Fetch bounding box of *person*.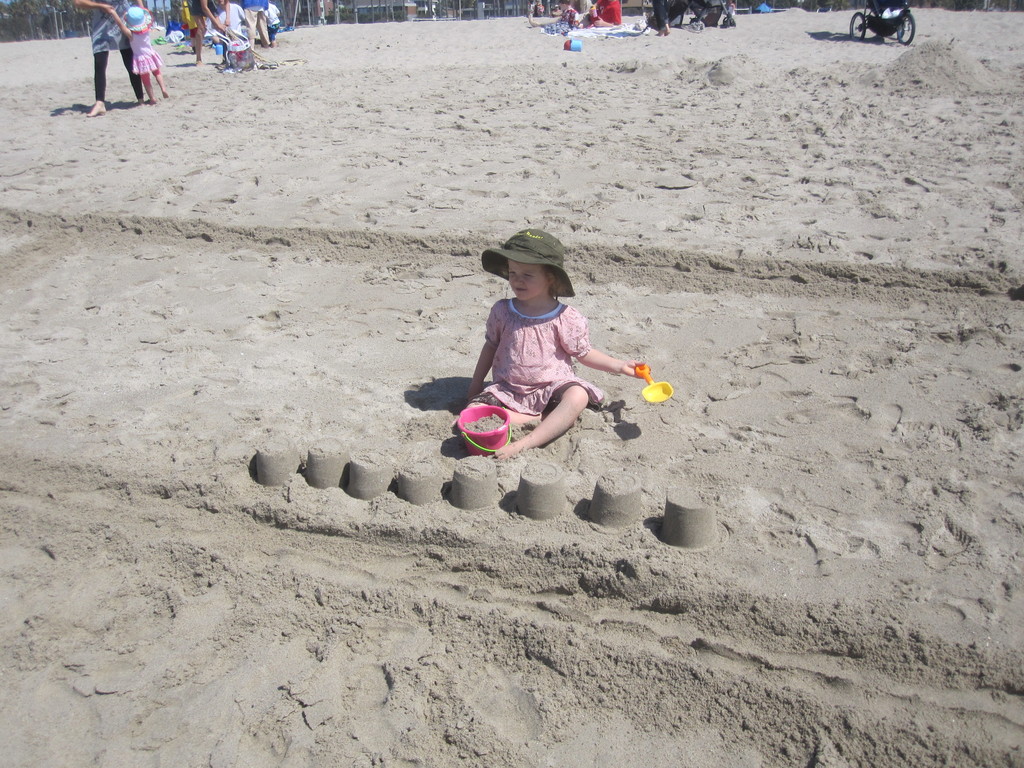
Bbox: x1=584, y1=0, x2=628, y2=26.
